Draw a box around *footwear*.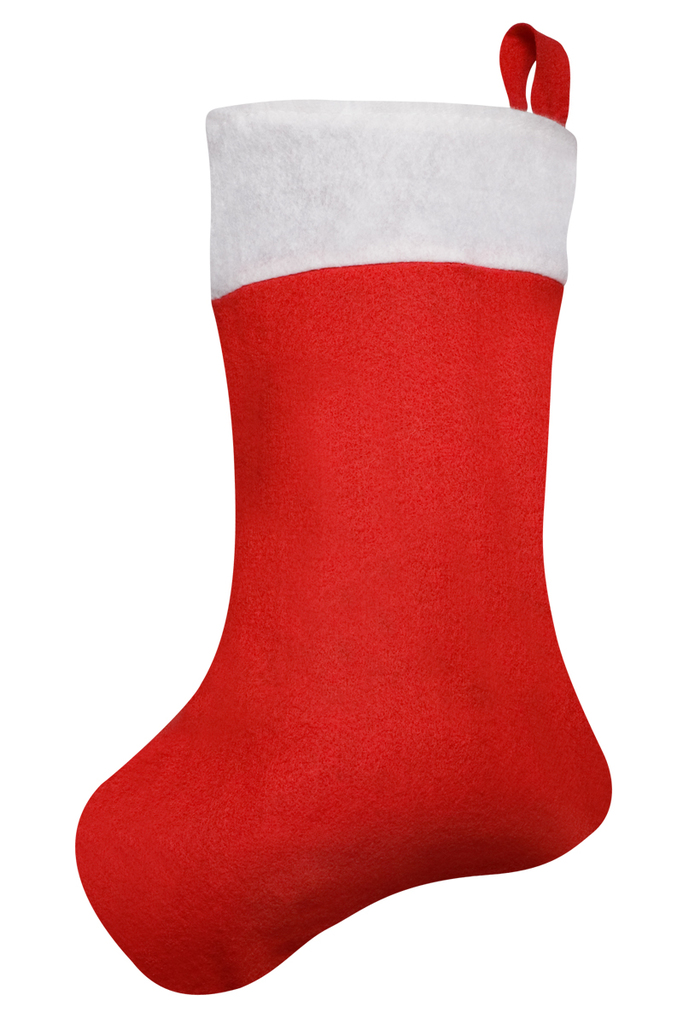
95 95 594 1023.
